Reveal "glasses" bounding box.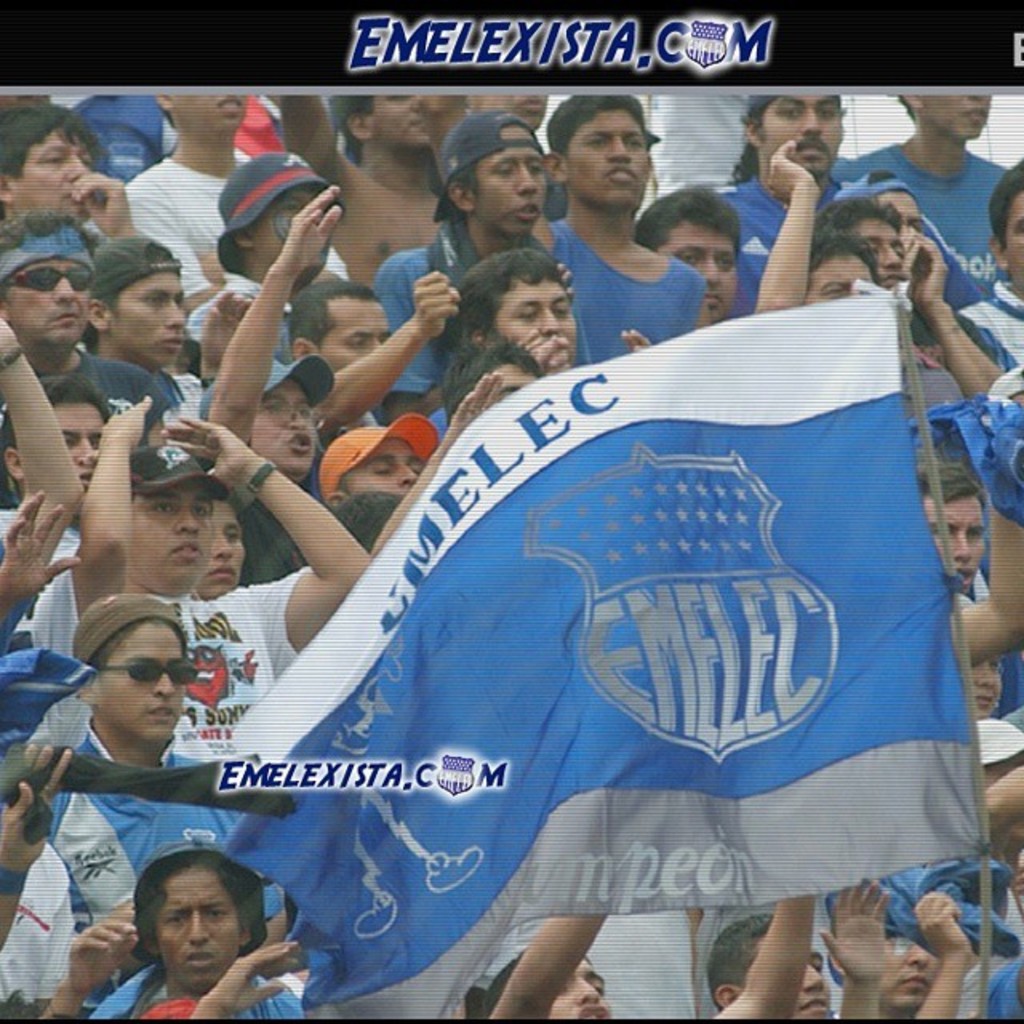
Revealed: select_region(85, 659, 210, 694).
